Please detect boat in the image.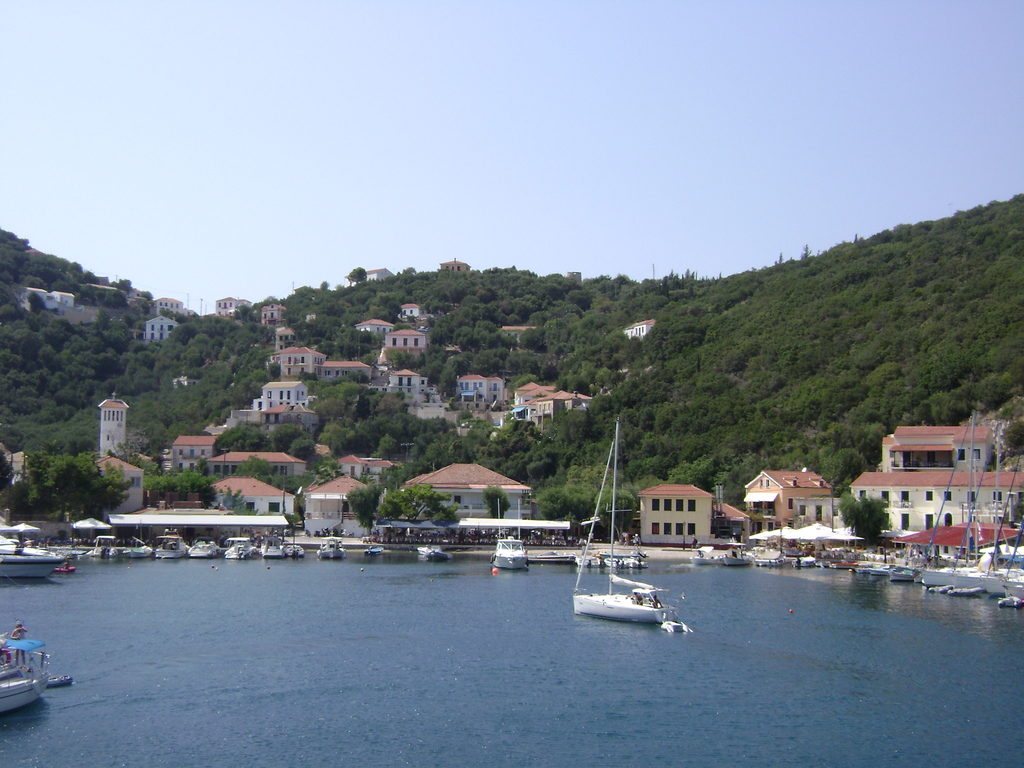
<region>131, 532, 150, 559</region>.
